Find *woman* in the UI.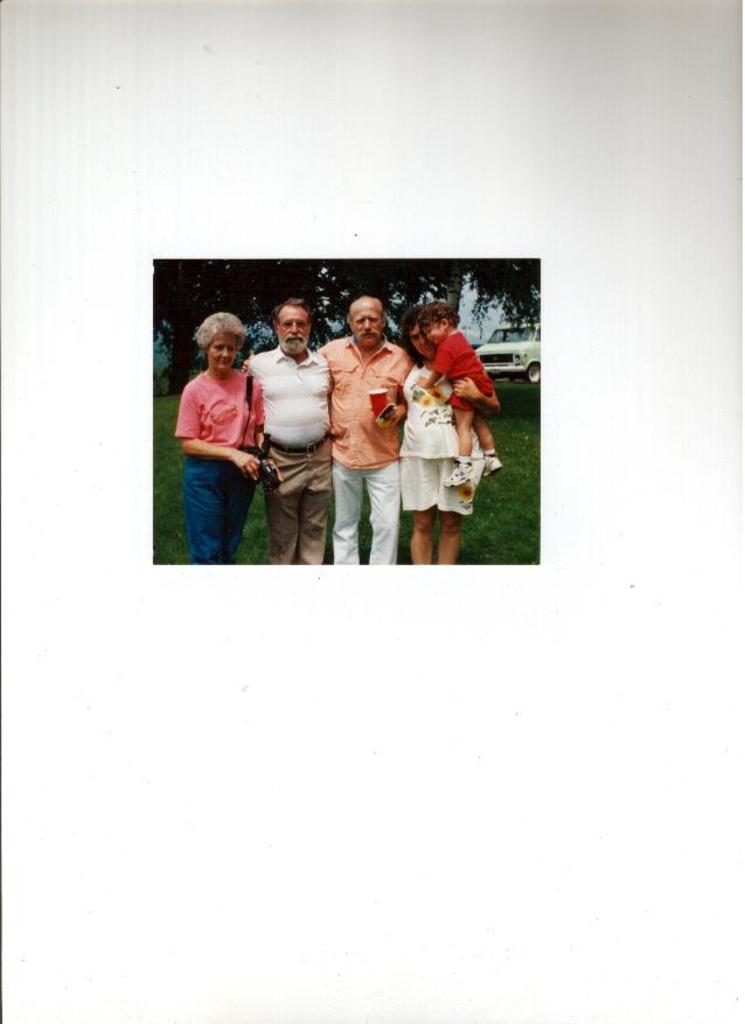
UI element at 174, 312, 264, 564.
